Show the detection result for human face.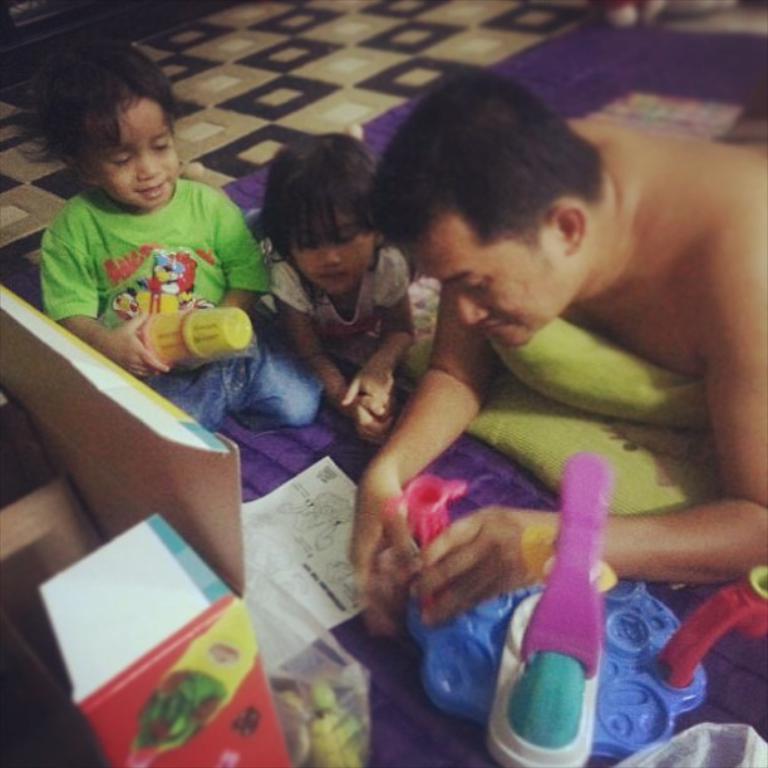
x1=286 y1=201 x2=380 y2=295.
